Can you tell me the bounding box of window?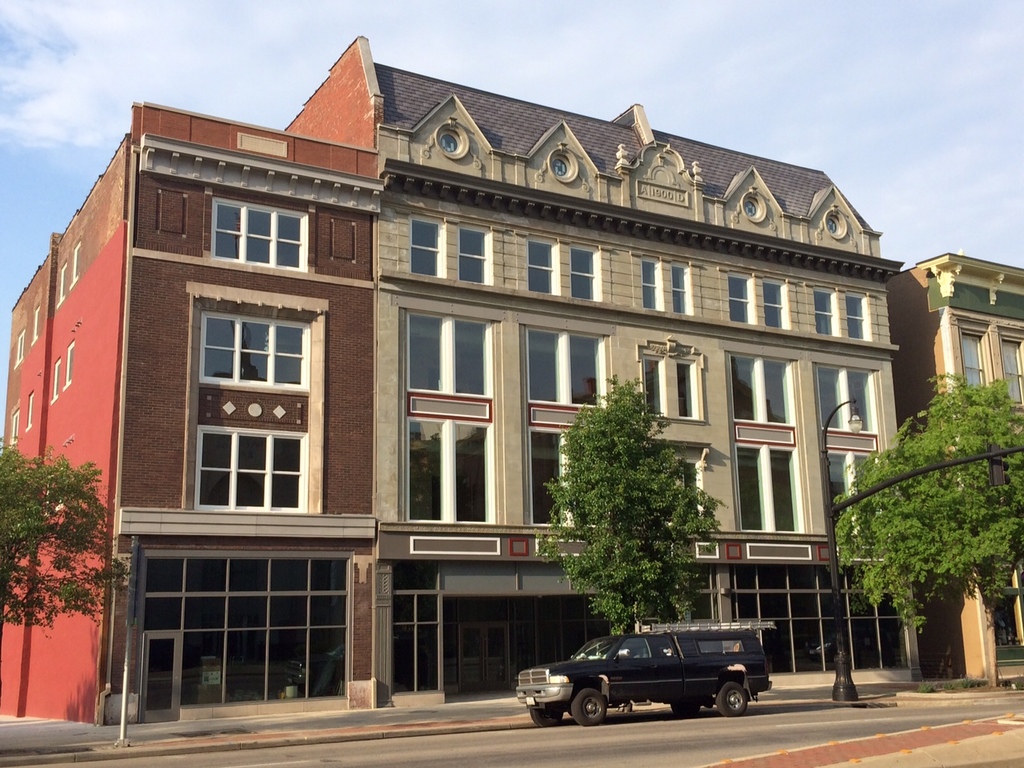
l=817, t=366, r=874, b=426.
